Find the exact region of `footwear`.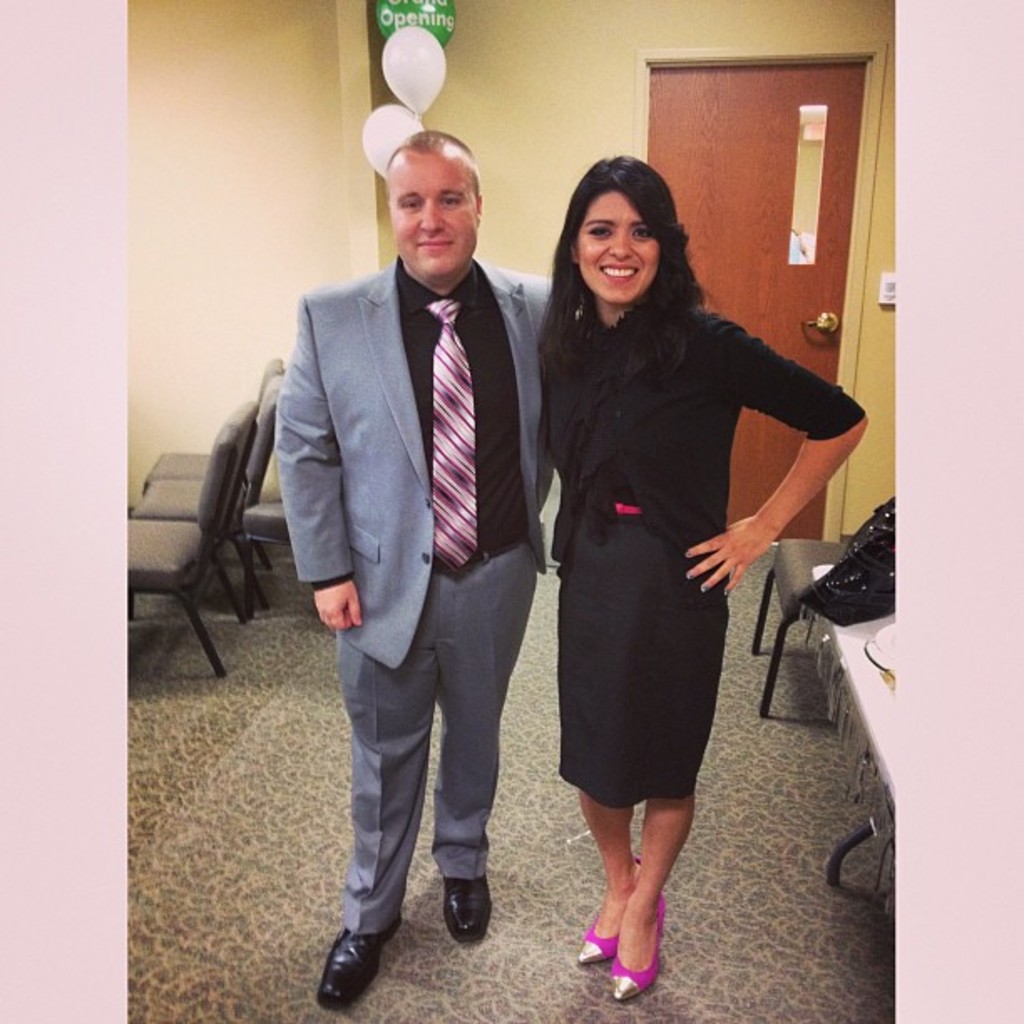
Exact region: 577/853/639/960.
